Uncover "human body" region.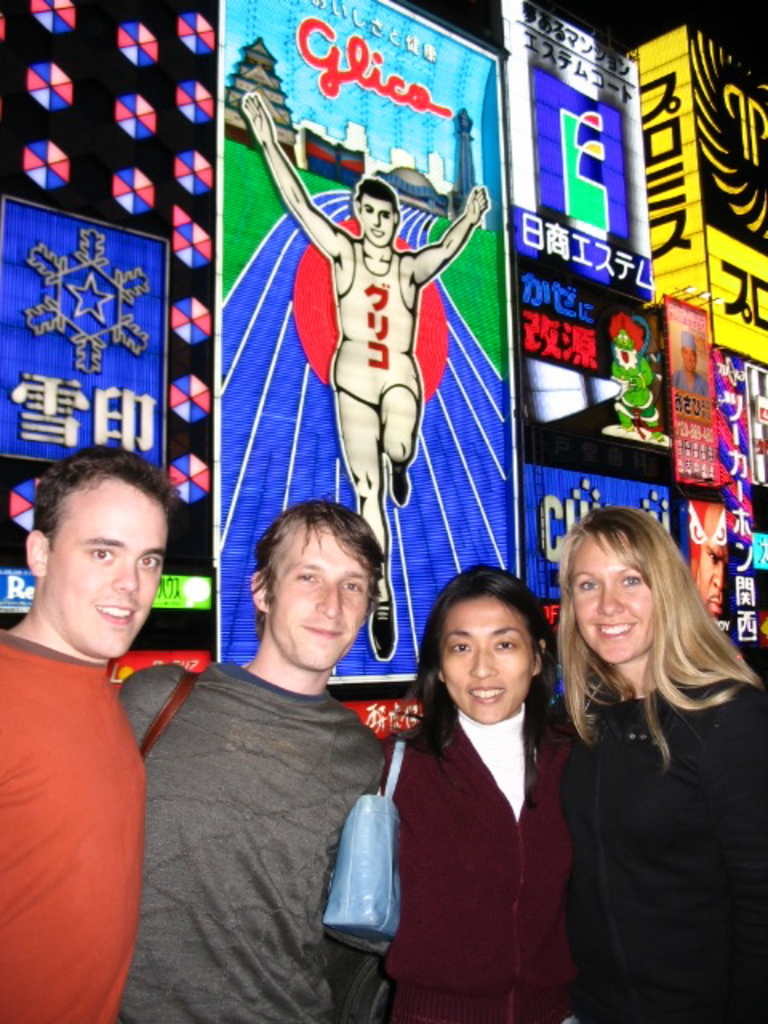
Uncovered: (114, 494, 382, 1022).
